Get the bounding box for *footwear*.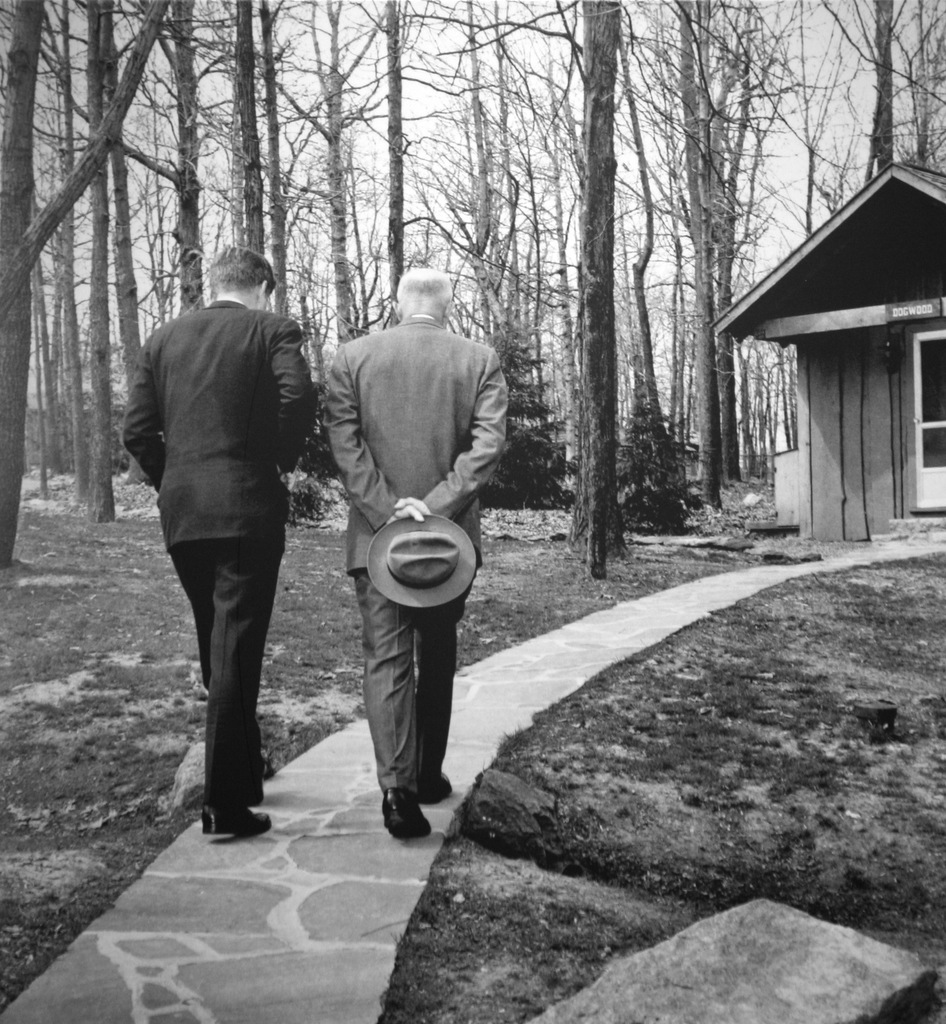
x1=201 y1=802 x2=273 y2=840.
